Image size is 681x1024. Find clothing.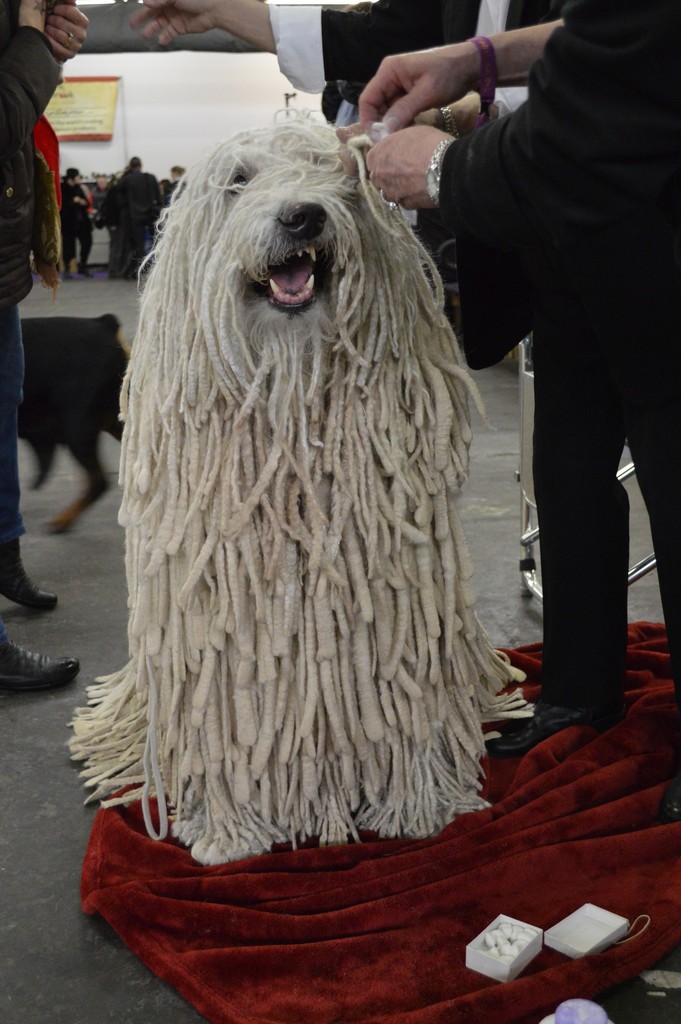
<box>60,176,94,266</box>.
